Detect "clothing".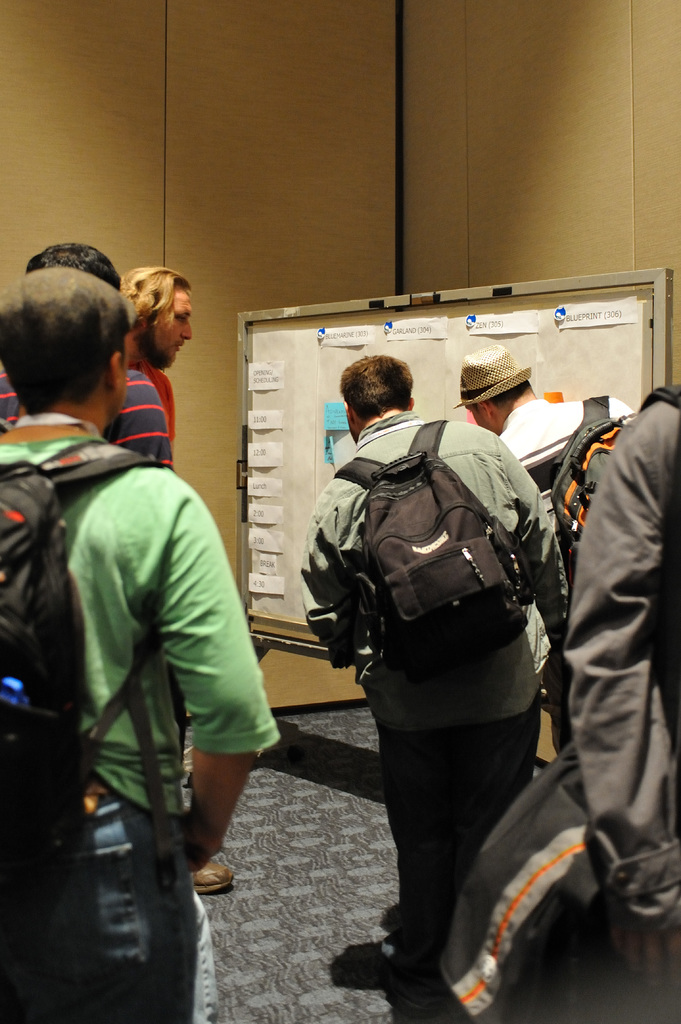
Detected at 561,397,680,1023.
